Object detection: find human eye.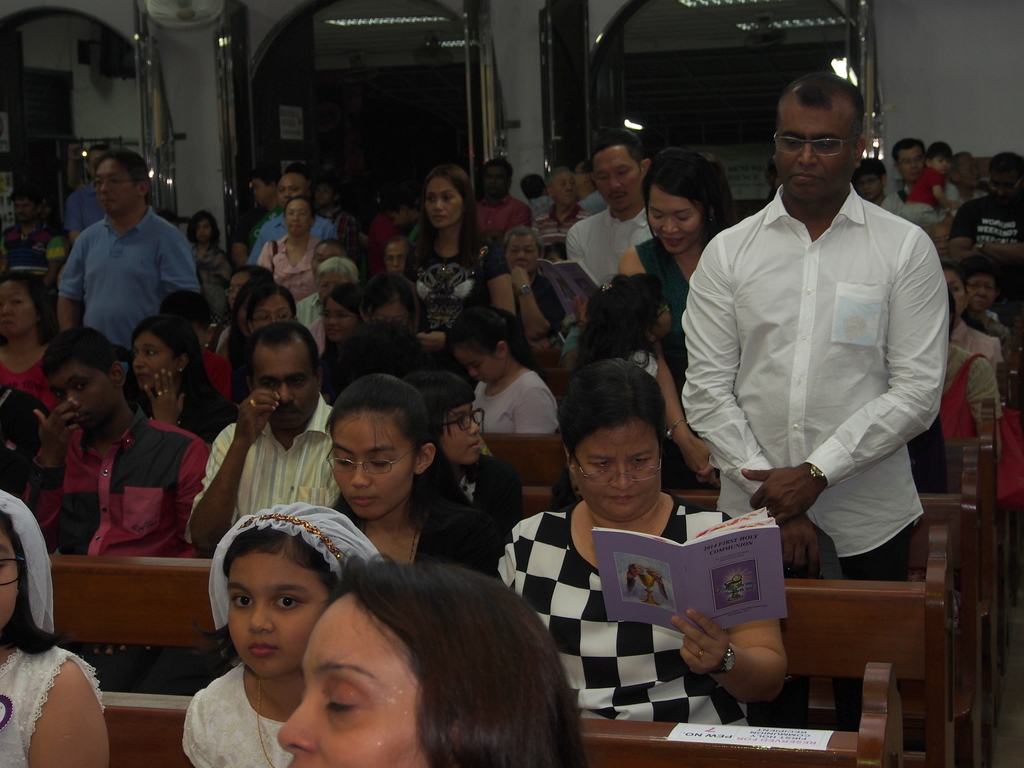
left=335, top=451, right=356, bottom=466.
